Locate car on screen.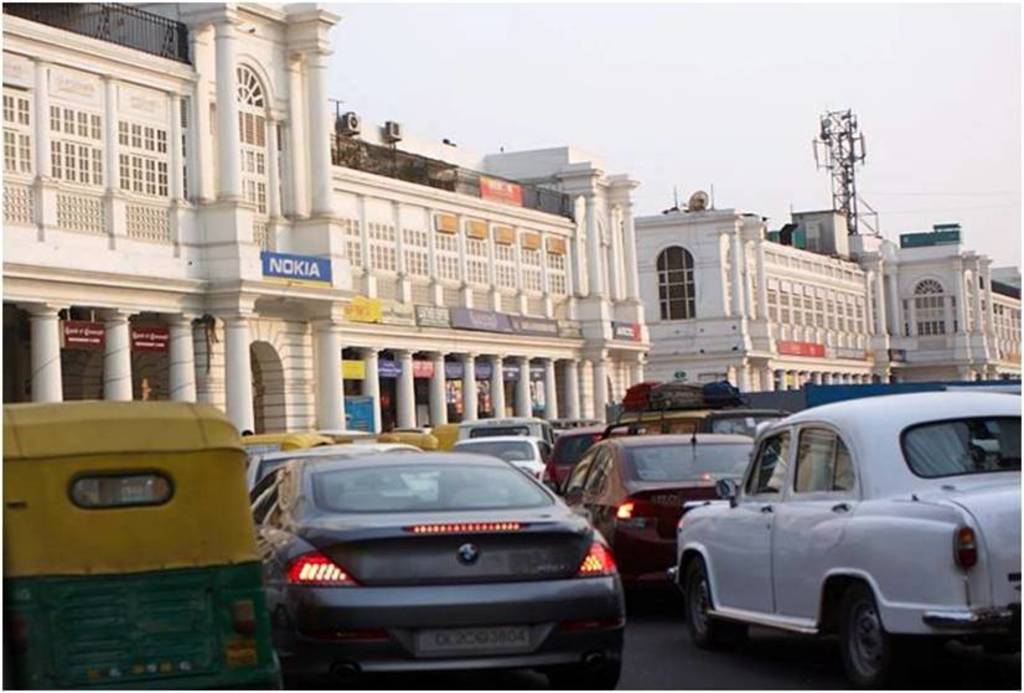
On screen at box(227, 452, 319, 495).
